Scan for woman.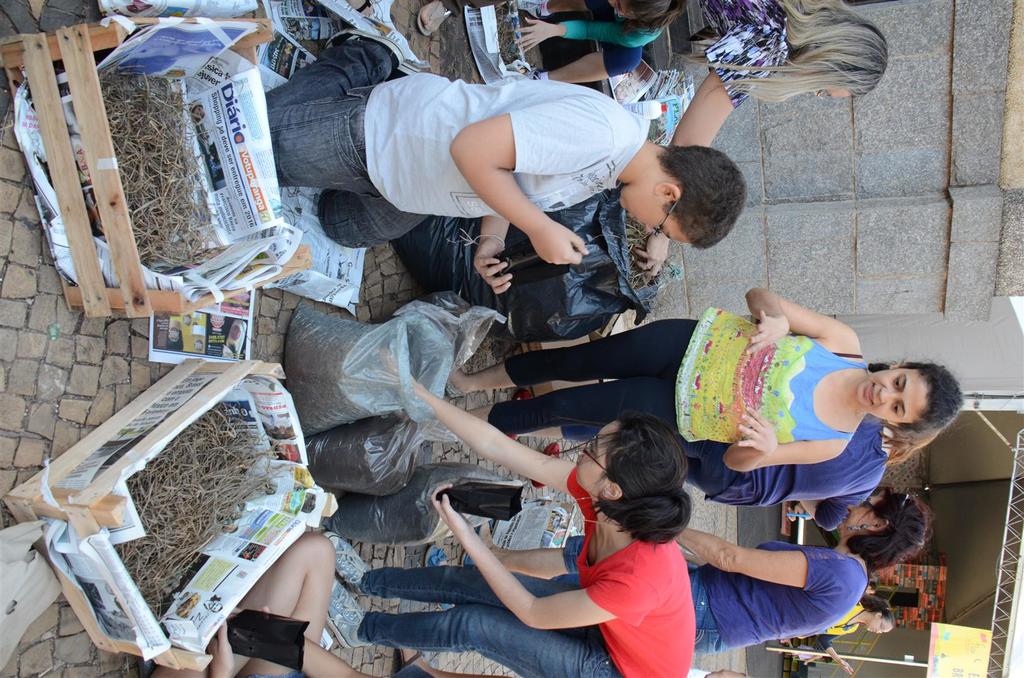
Scan result: detection(321, 345, 693, 677).
